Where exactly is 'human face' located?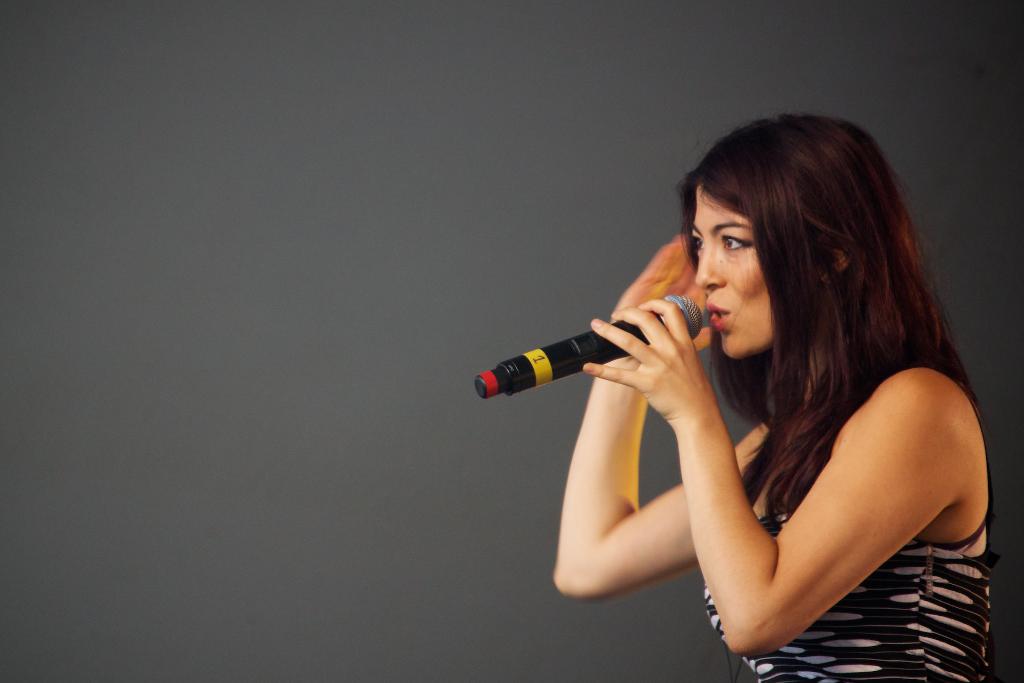
Its bounding box is [691,186,774,365].
